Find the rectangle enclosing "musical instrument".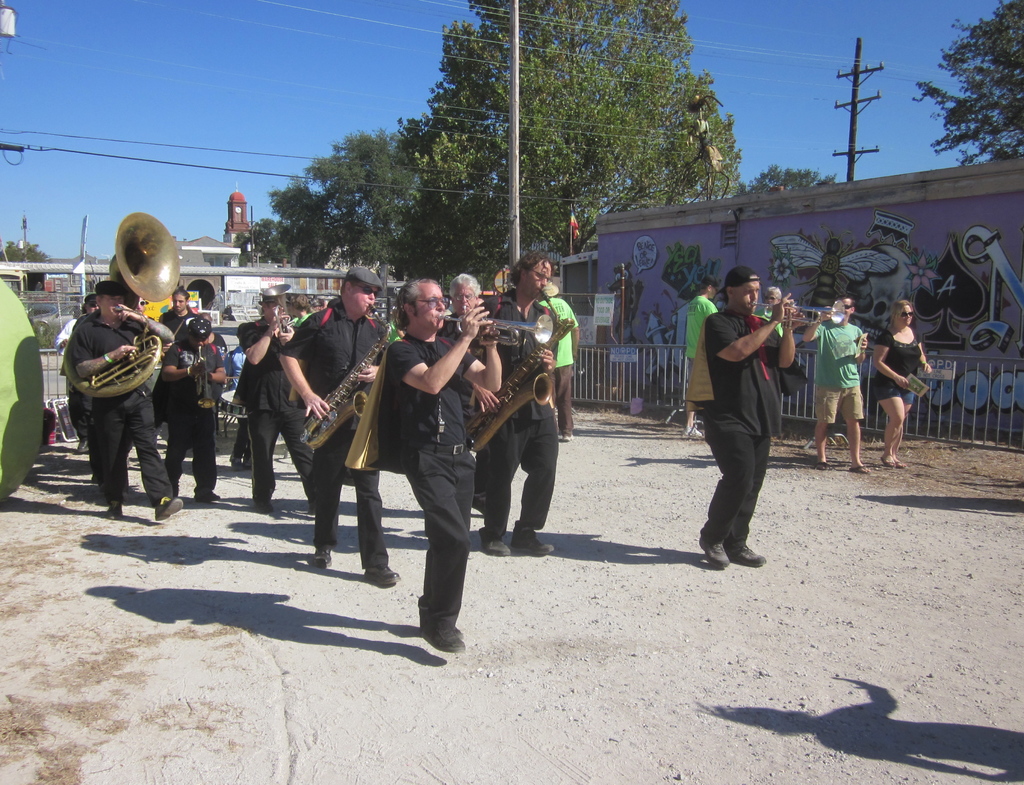
BBox(748, 298, 853, 329).
